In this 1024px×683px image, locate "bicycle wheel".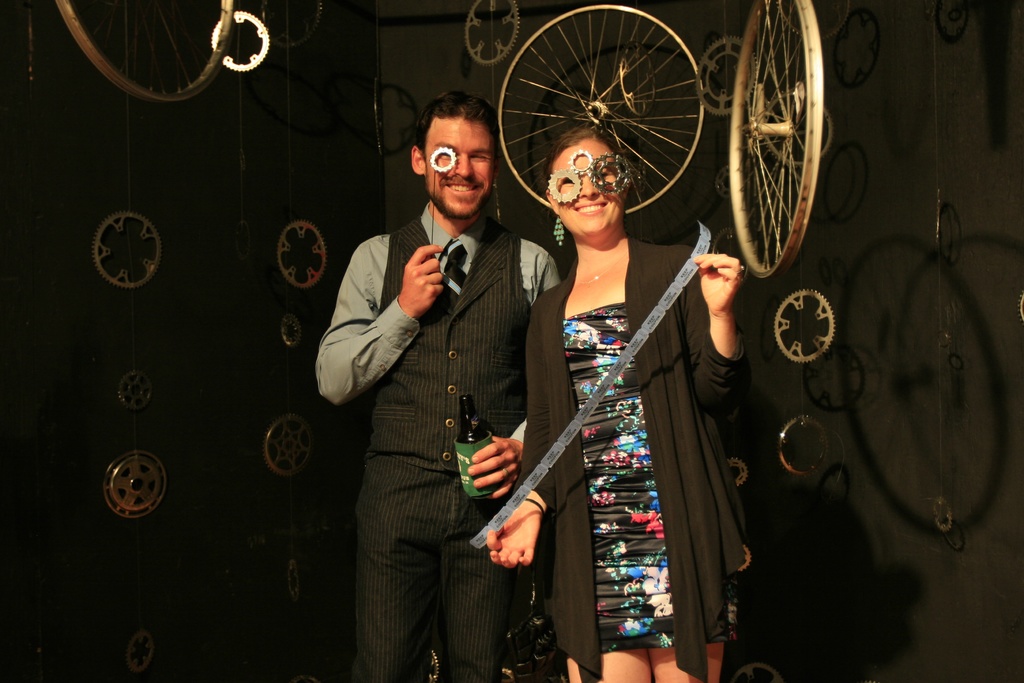
Bounding box: [left=51, top=0, right=241, bottom=108].
